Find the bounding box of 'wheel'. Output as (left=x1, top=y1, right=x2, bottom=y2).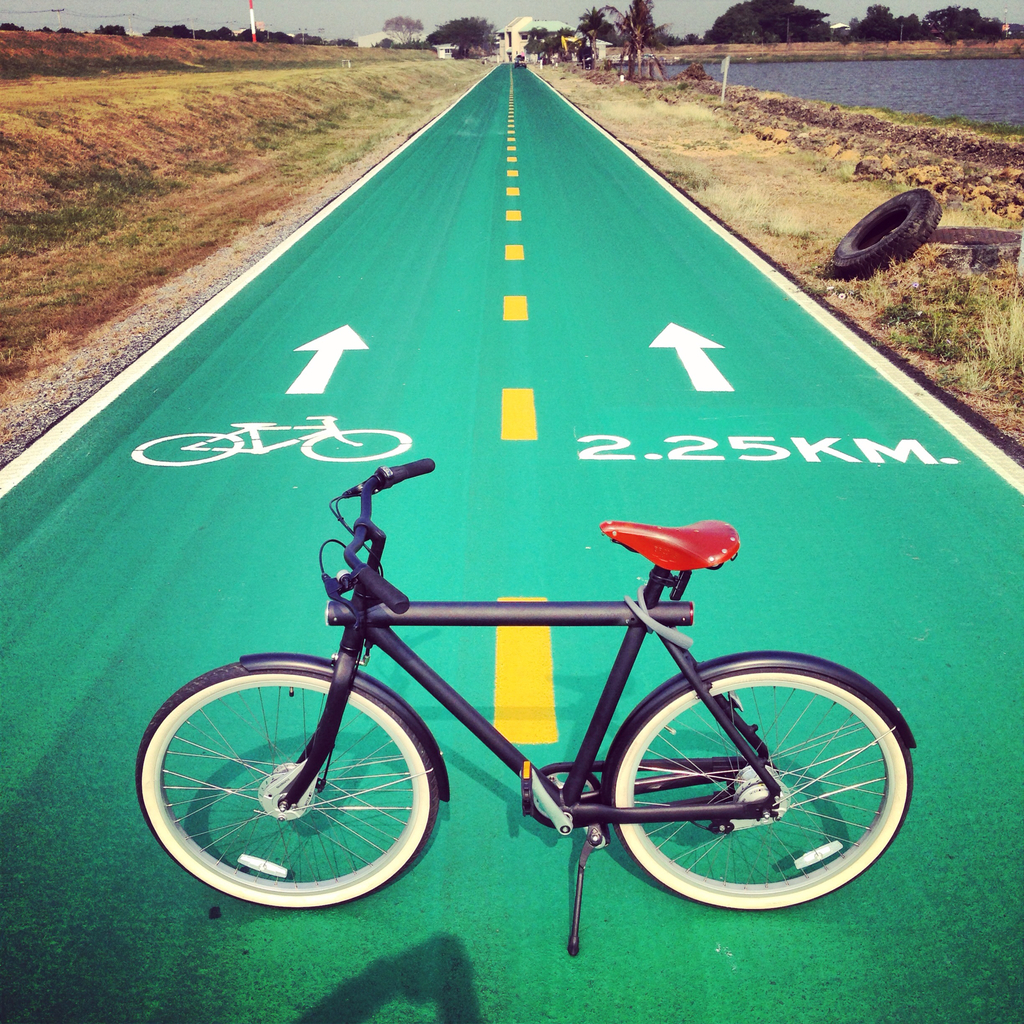
(left=918, top=224, right=1023, bottom=271).
